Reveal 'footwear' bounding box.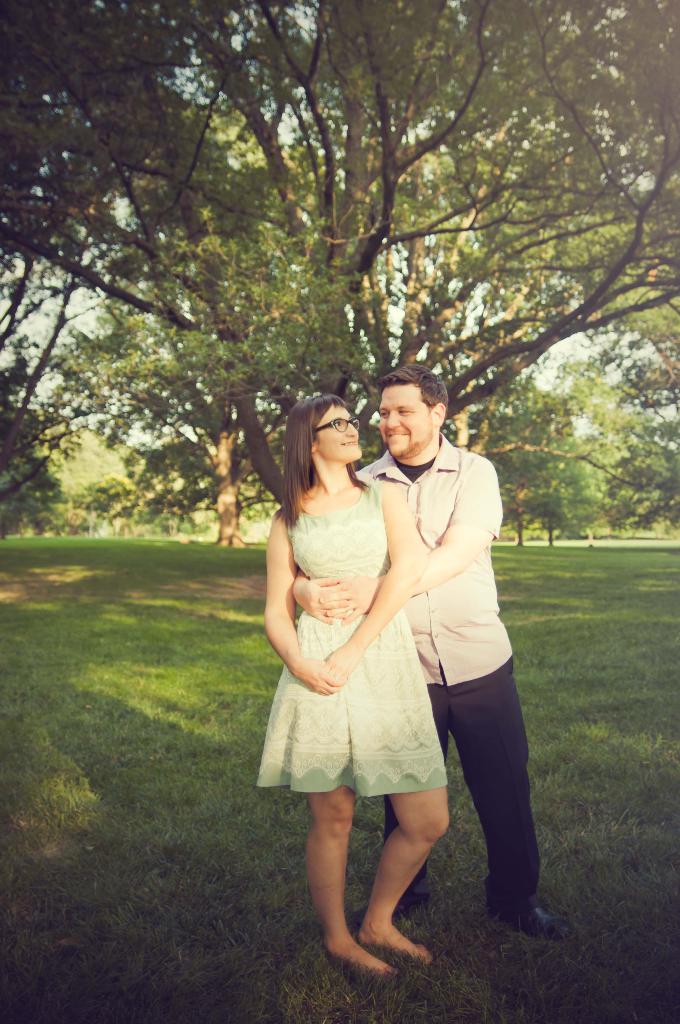
Revealed: (330,953,398,984).
